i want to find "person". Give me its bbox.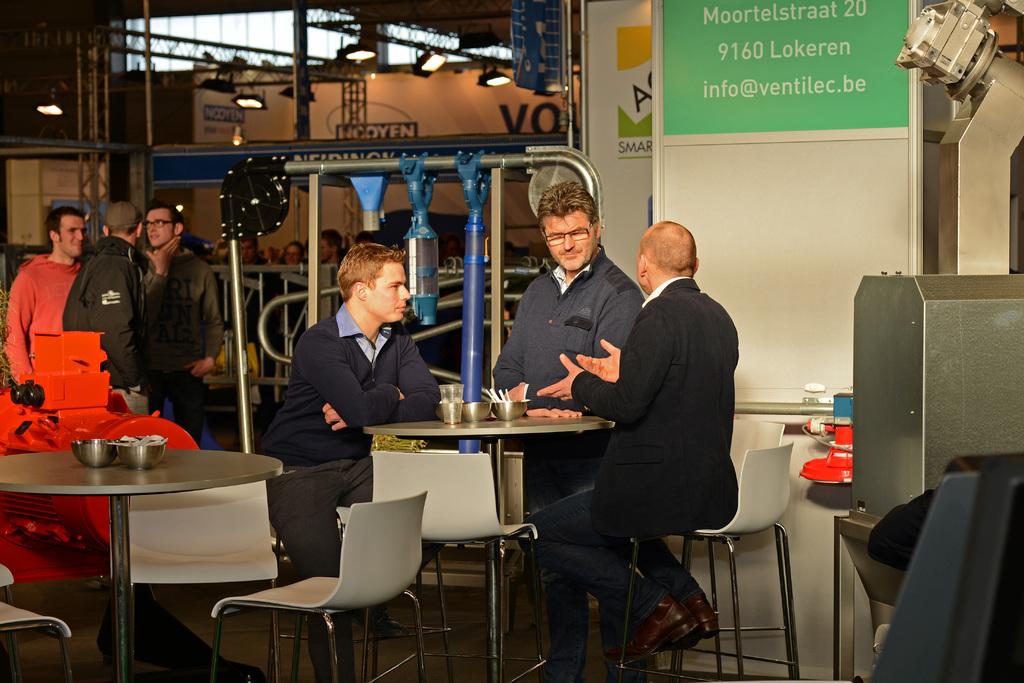
62:202:147:391.
